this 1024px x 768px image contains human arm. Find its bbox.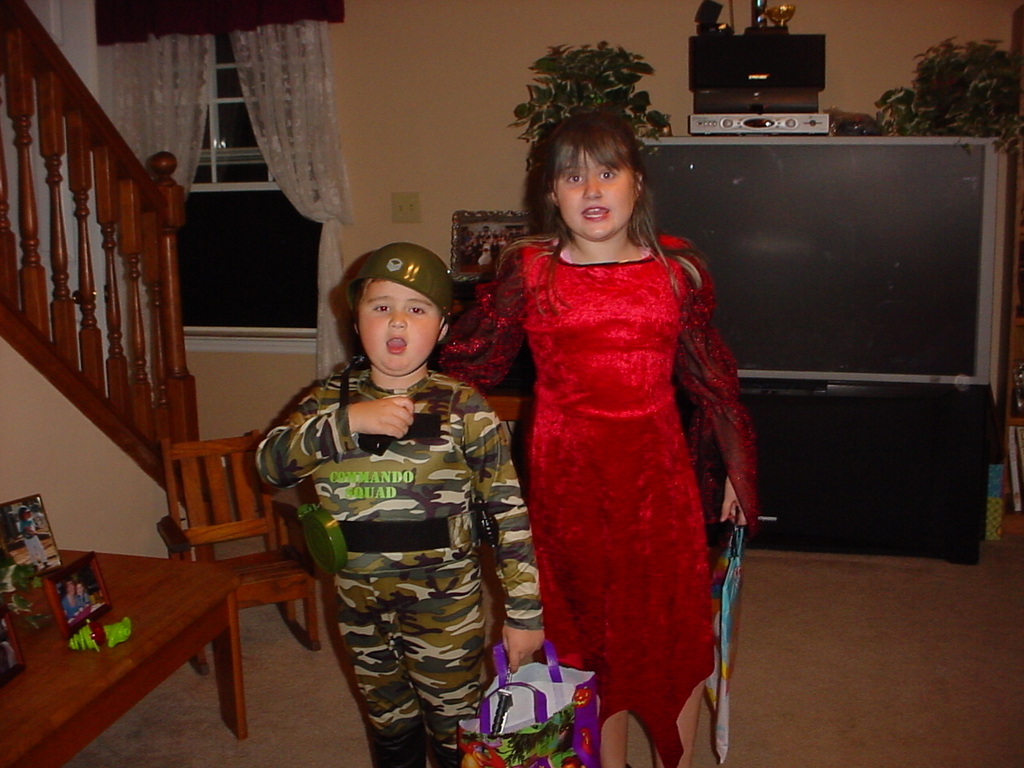
BBox(666, 244, 770, 536).
